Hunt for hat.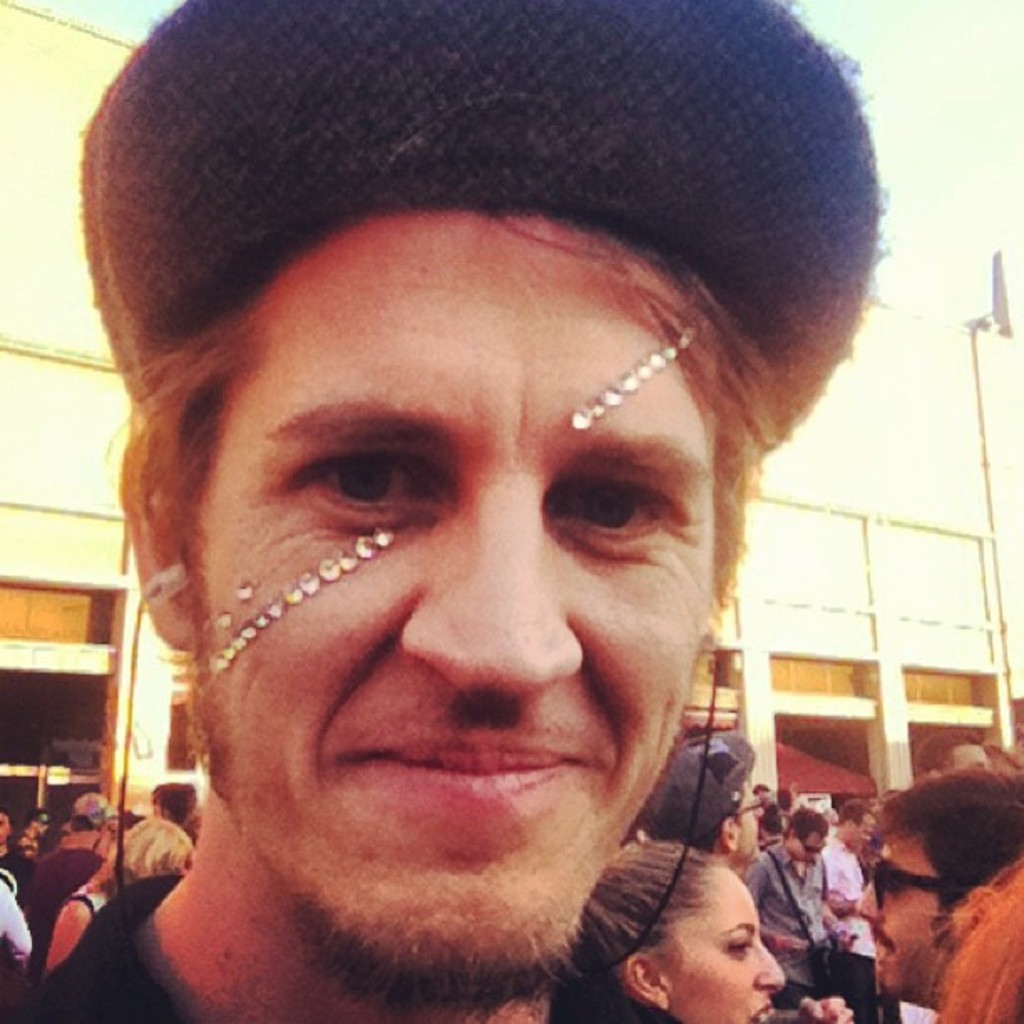
Hunted down at [left=75, top=0, right=888, bottom=448].
